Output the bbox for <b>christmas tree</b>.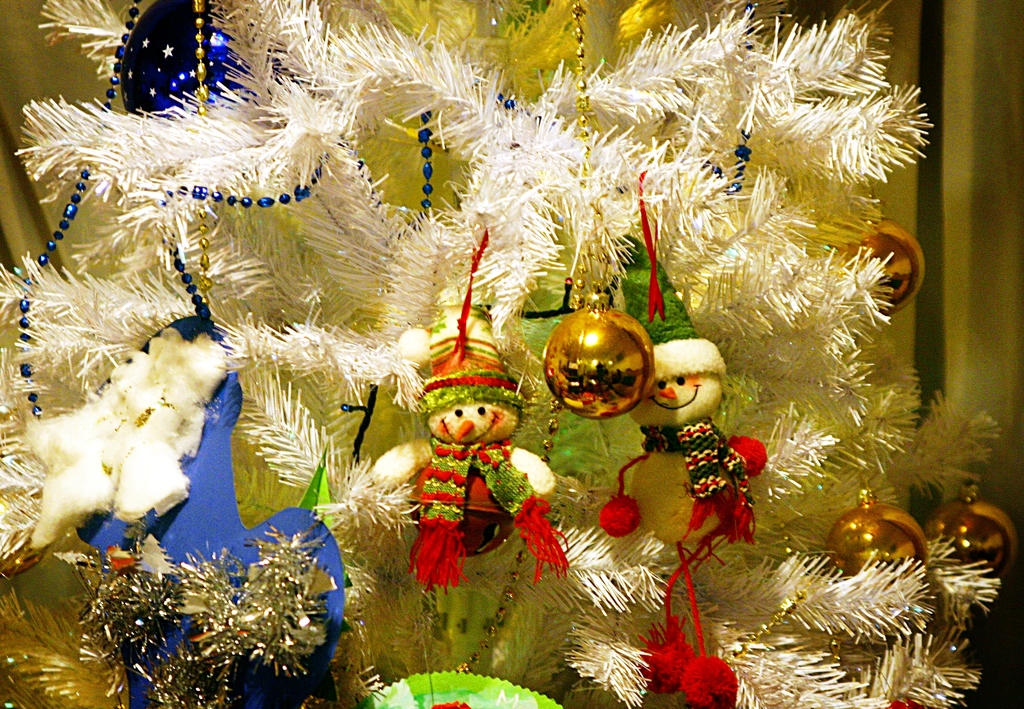
0/1/1023/695.
